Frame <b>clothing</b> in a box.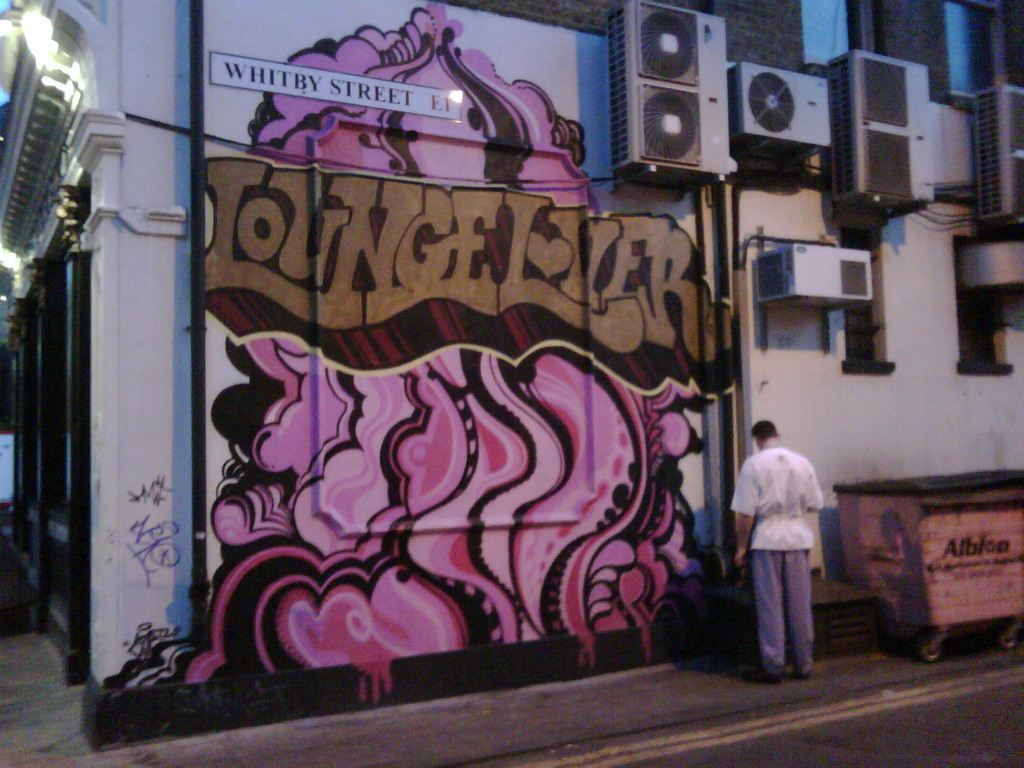
<bbox>744, 436, 850, 678</bbox>.
